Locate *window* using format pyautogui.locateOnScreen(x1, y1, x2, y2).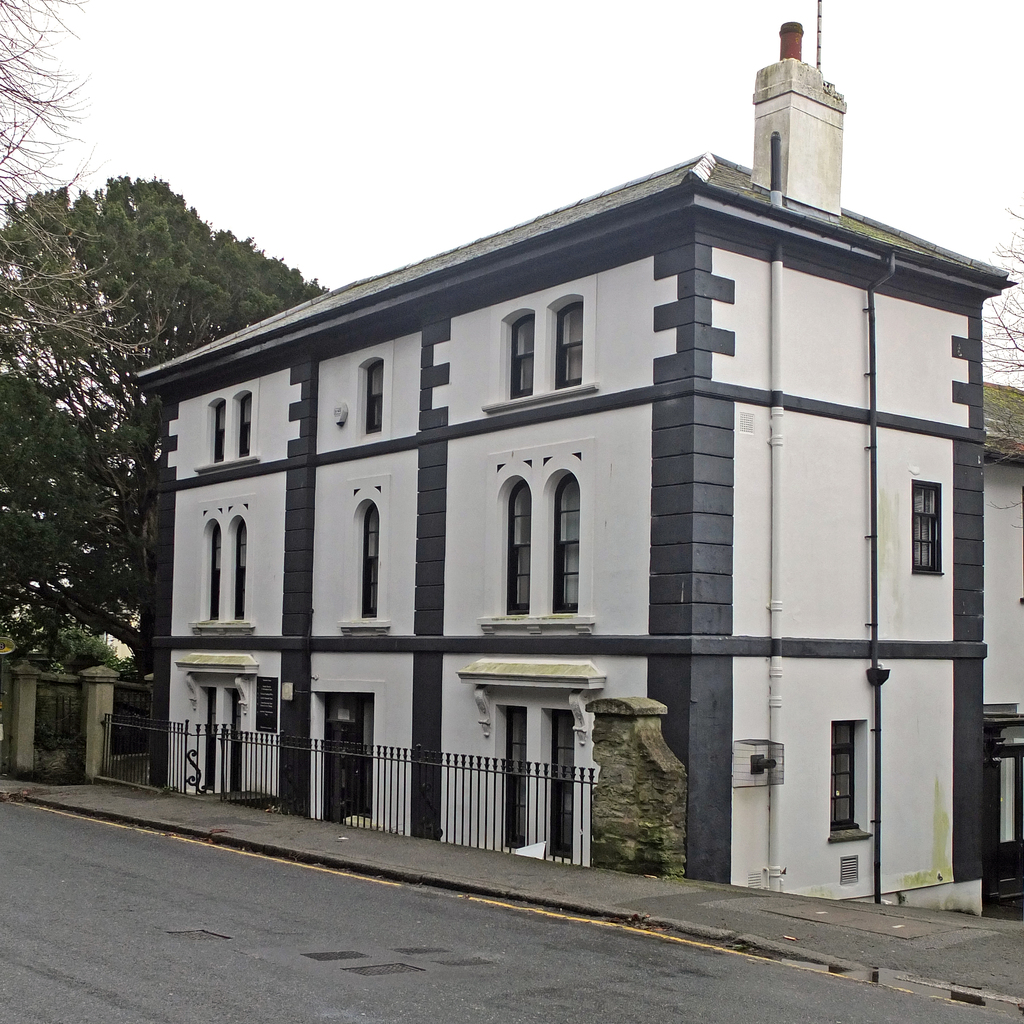
pyautogui.locateOnScreen(504, 707, 529, 847).
